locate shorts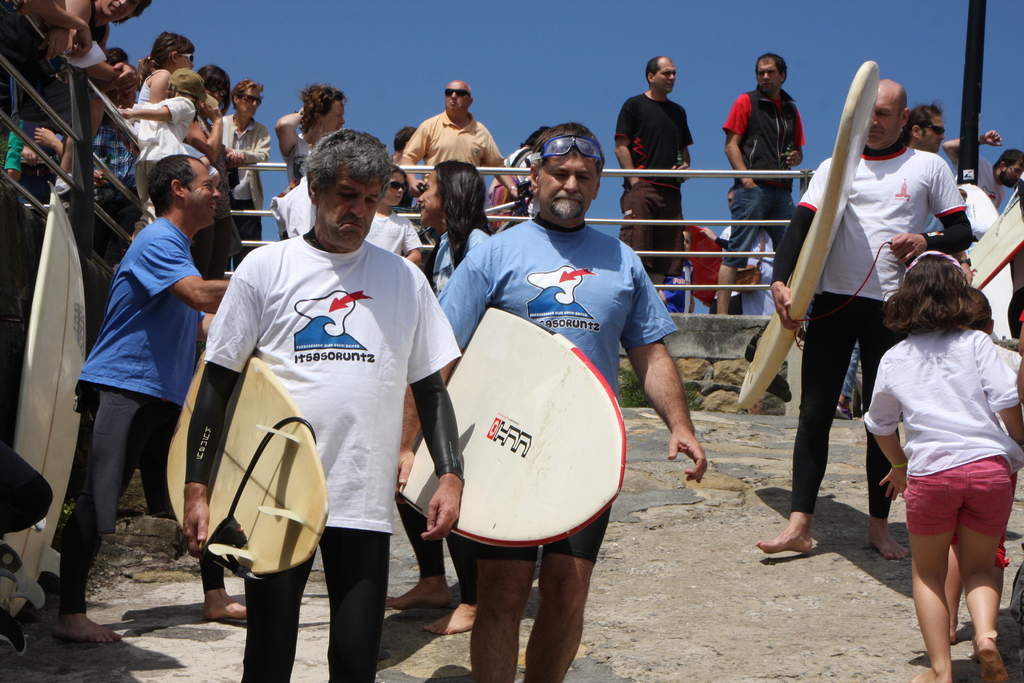
<bbox>477, 506, 614, 557</bbox>
